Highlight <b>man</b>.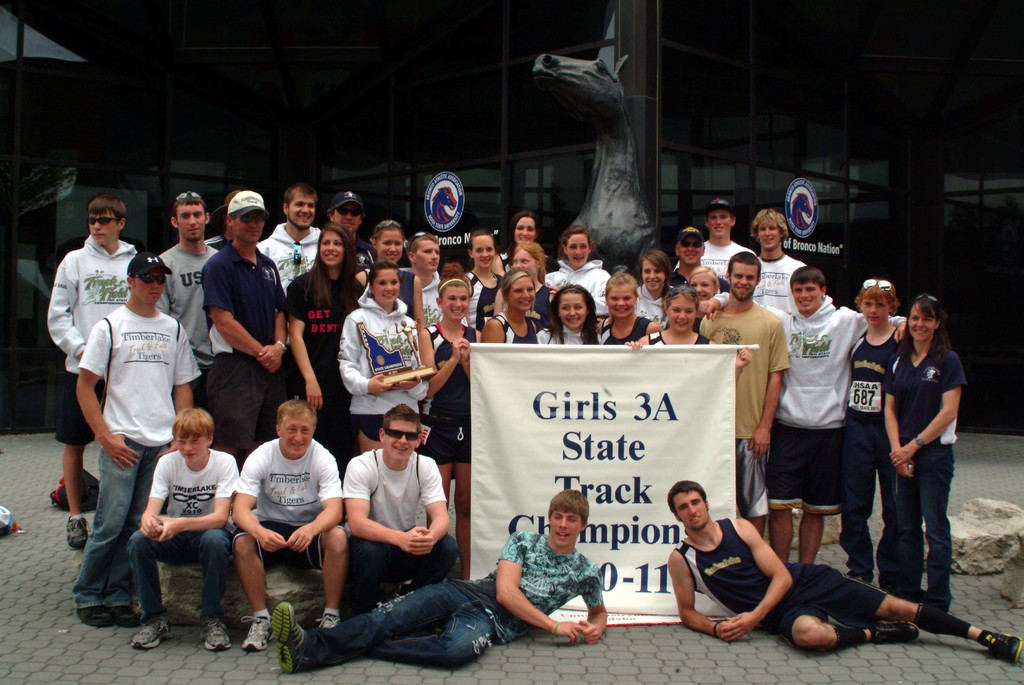
Highlighted region: Rect(247, 178, 348, 287).
